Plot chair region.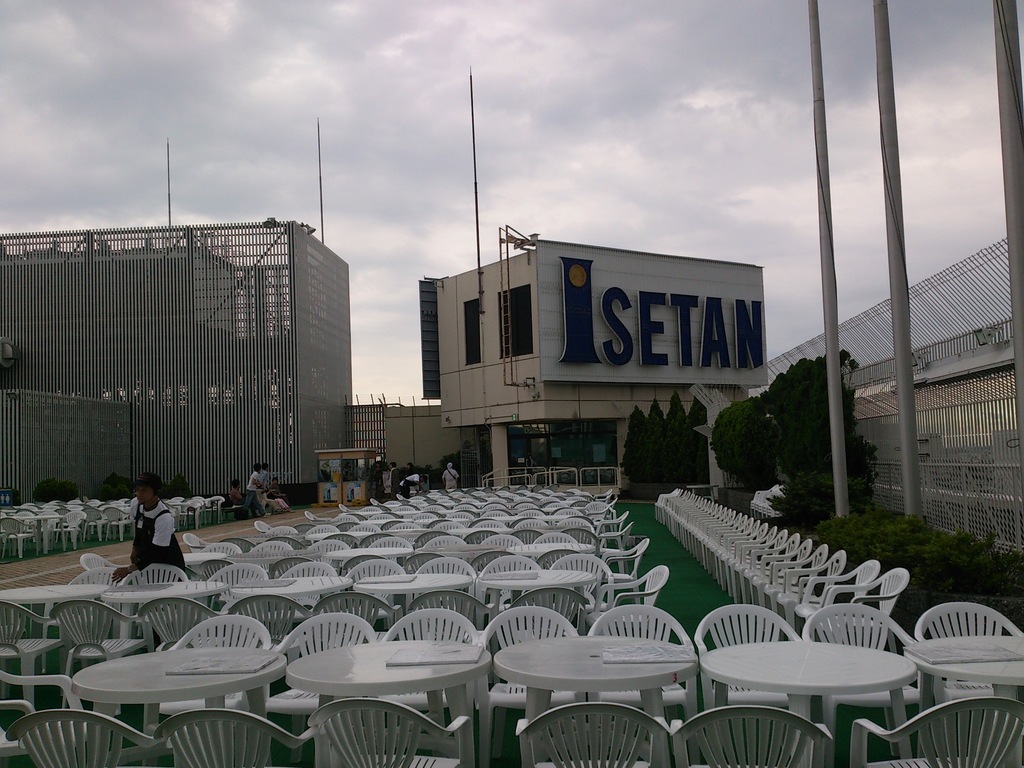
Plotted at [x1=597, y1=538, x2=650, y2=605].
